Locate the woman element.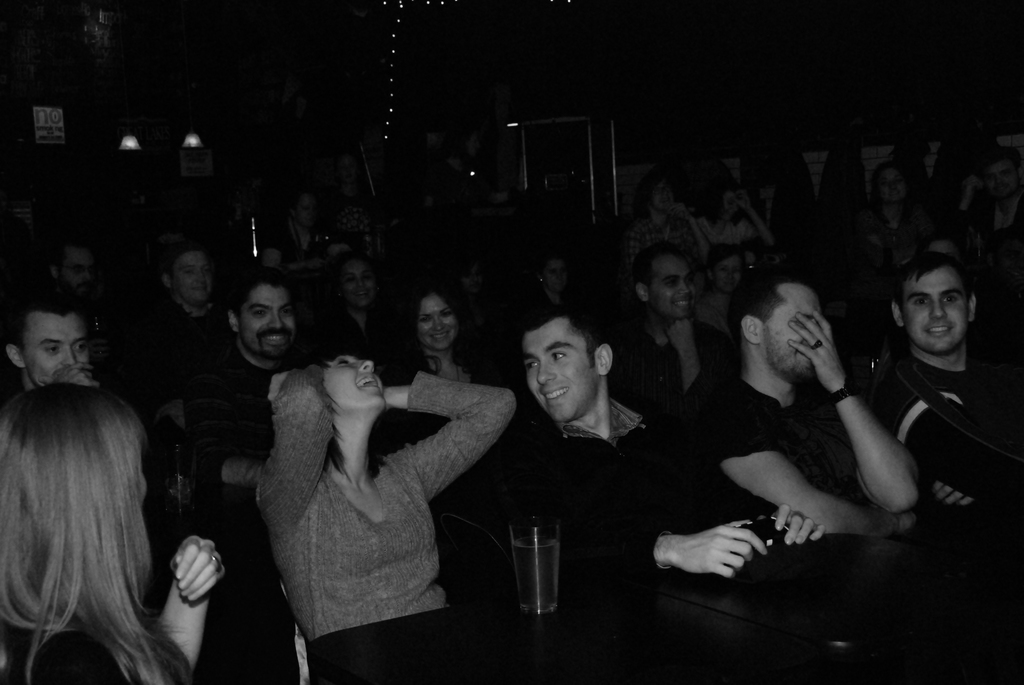
Element bbox: [312, 242, 413, 382].
